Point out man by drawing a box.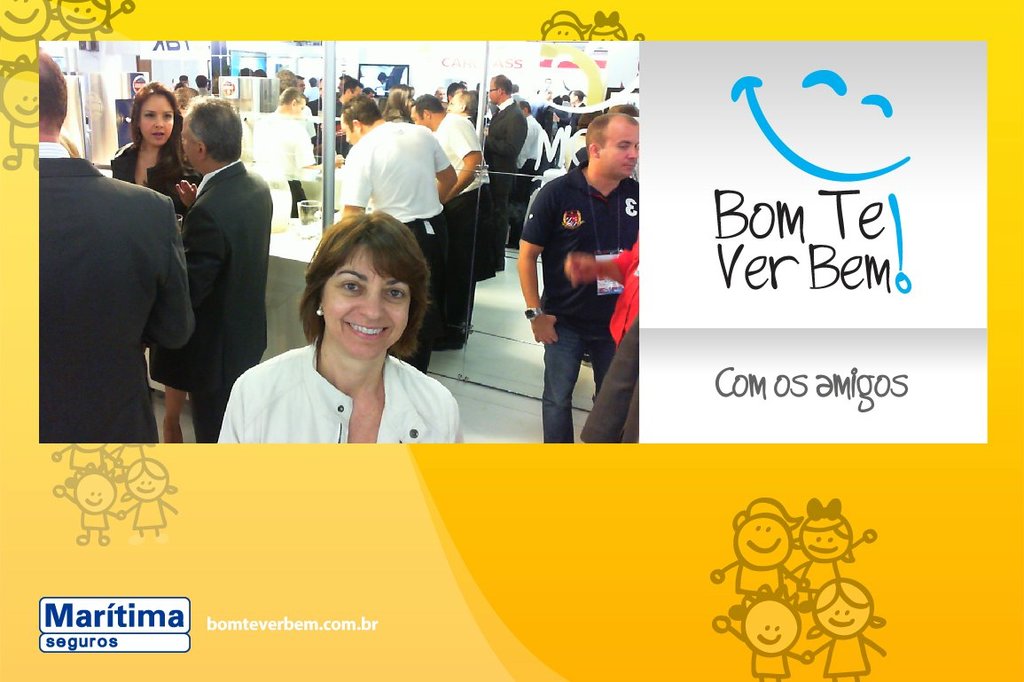
box(520, 110, 643, 441).
